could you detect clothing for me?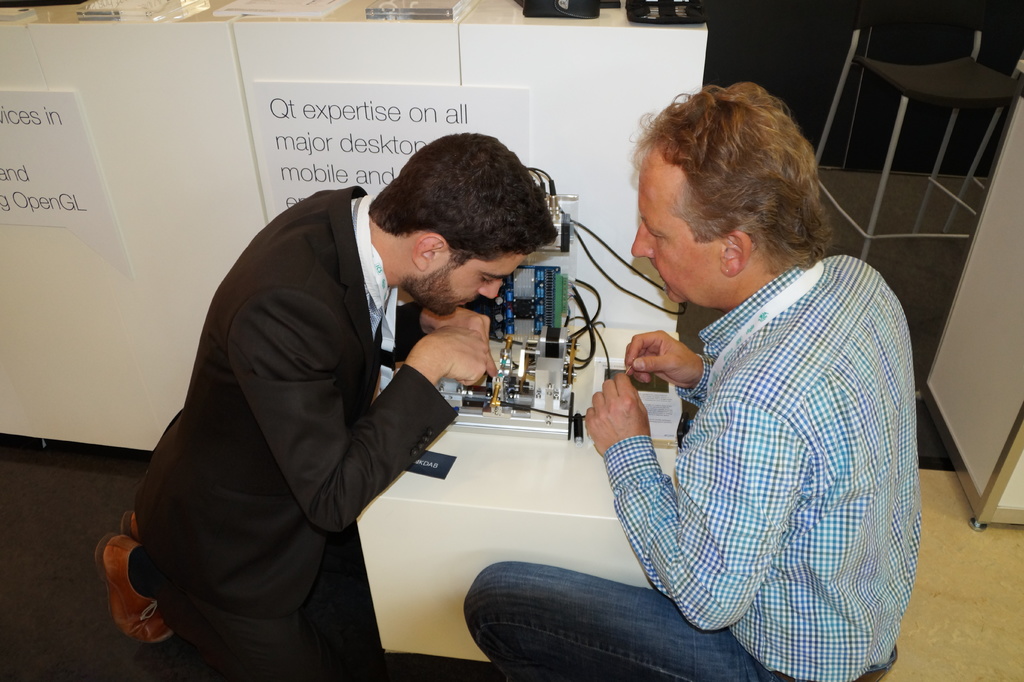
Detection result: (x1=470, y1=581, x2=897, y2=681).
